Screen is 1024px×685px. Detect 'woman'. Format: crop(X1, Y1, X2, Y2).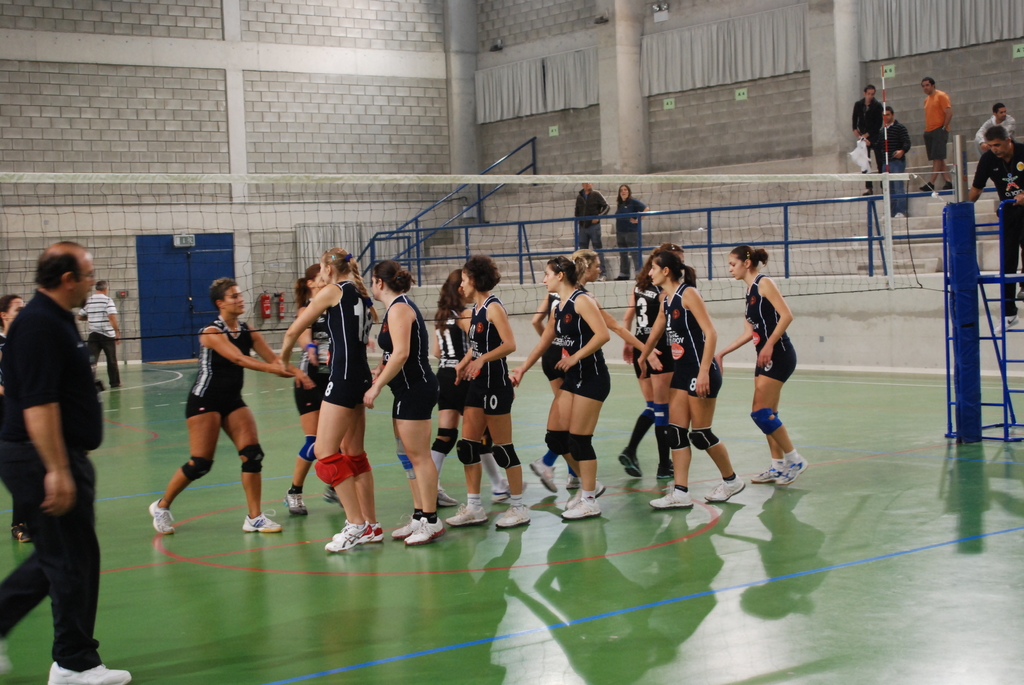
crop(714, 242, 810, 487).
